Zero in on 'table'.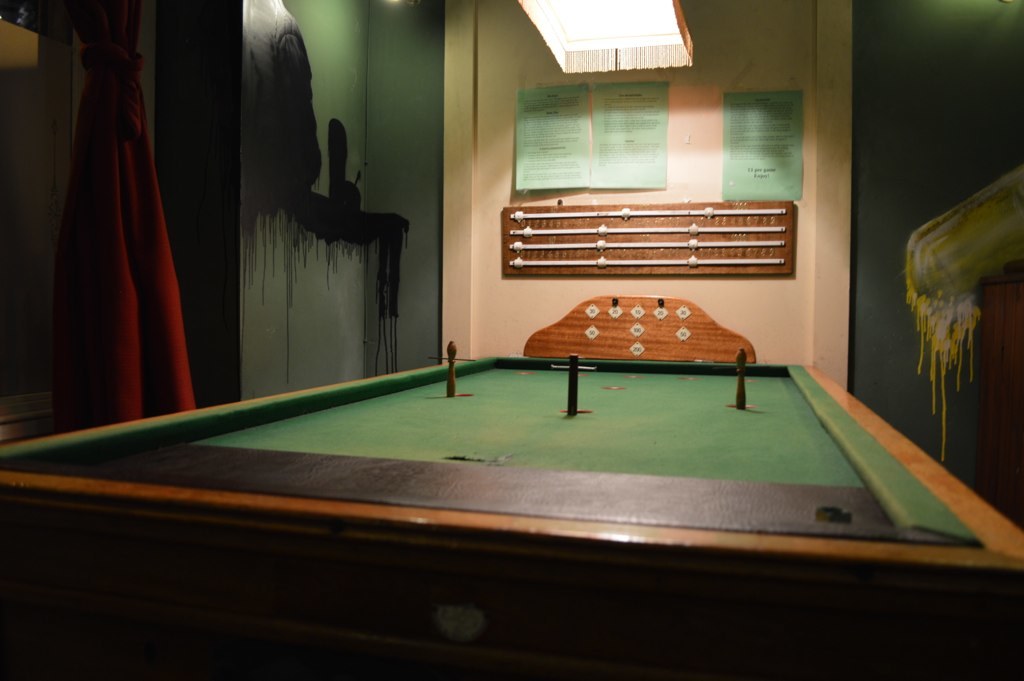
Zeroed in: crop(0, 343, 1023, 680).
